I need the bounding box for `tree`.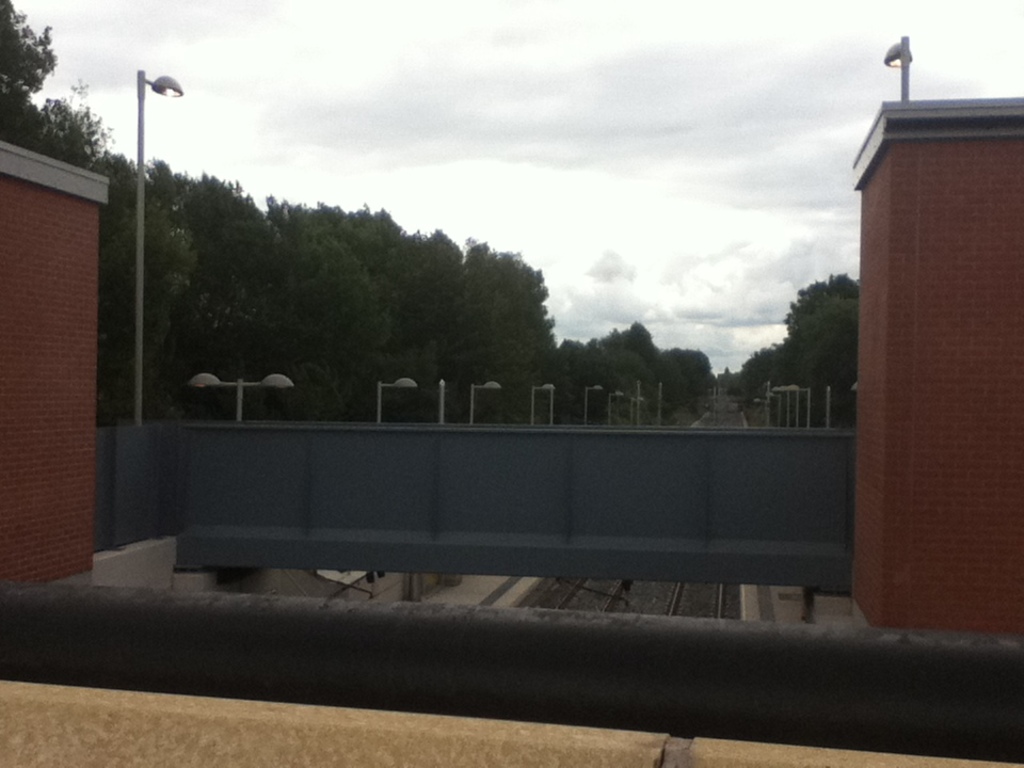
Here it is: box(738, 340, 793, 400).
